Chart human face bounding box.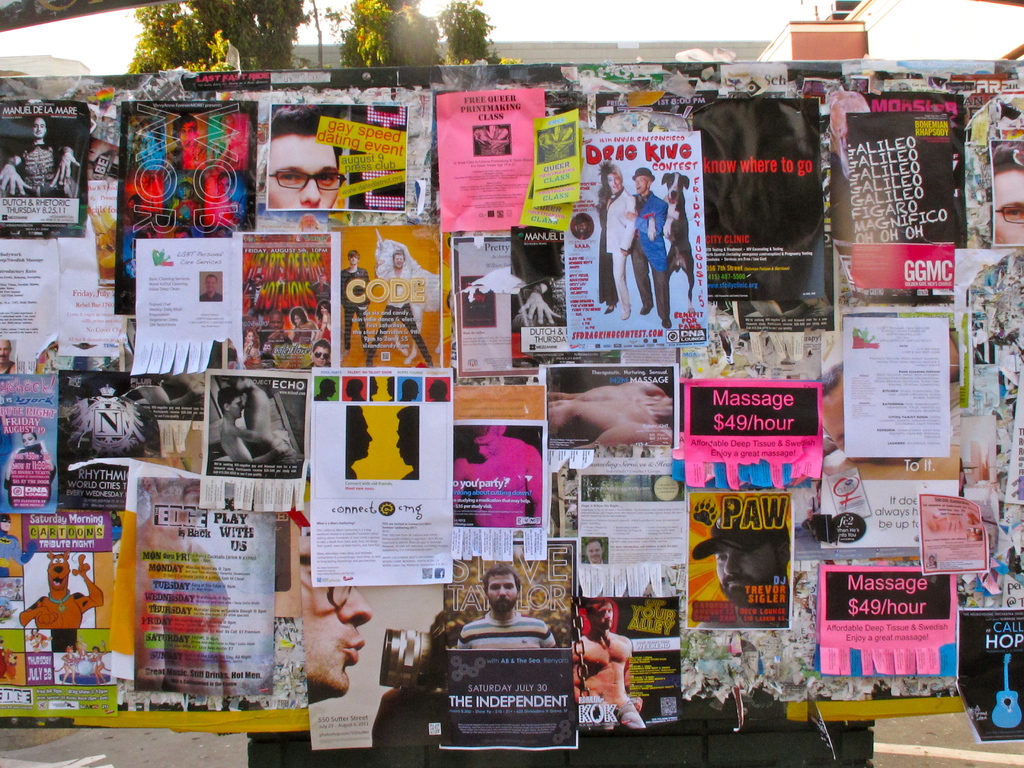
Charted: <box>386,380,394,397</box>.
